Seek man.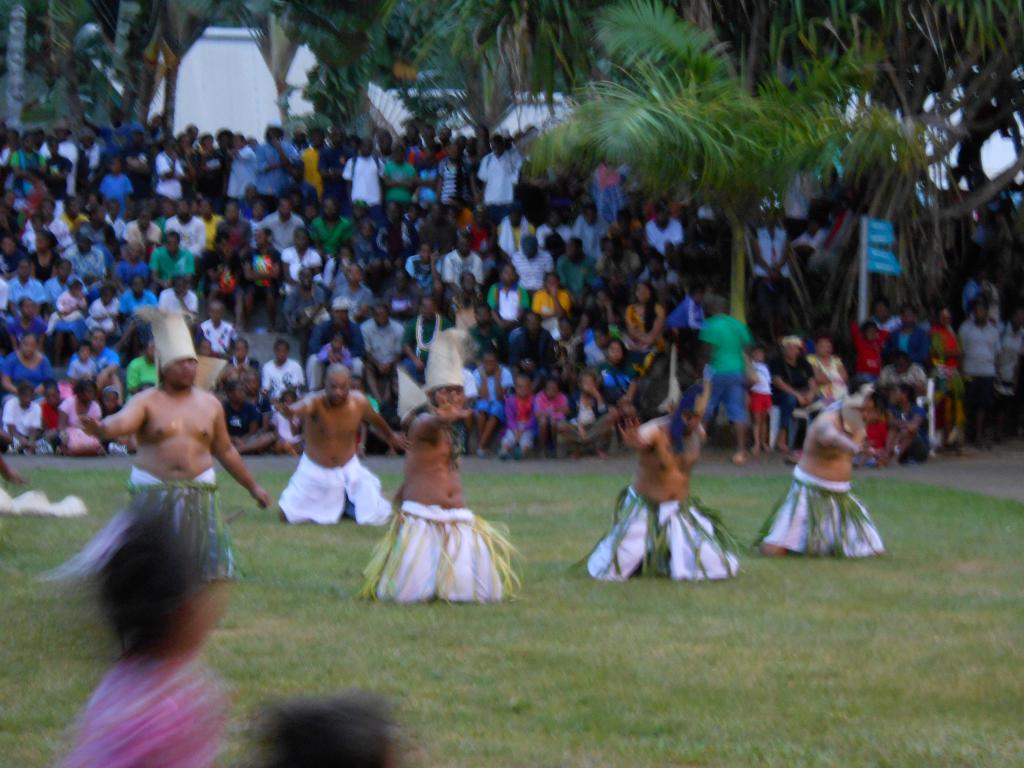
(402,244,456,300).
